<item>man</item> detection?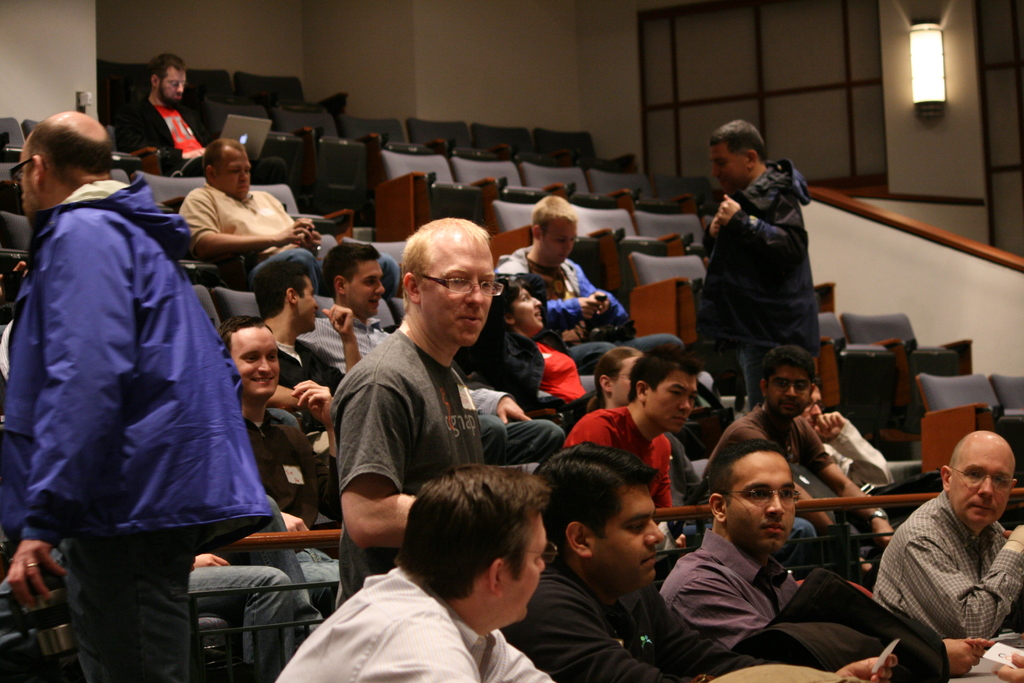
(701,347,894,536)
